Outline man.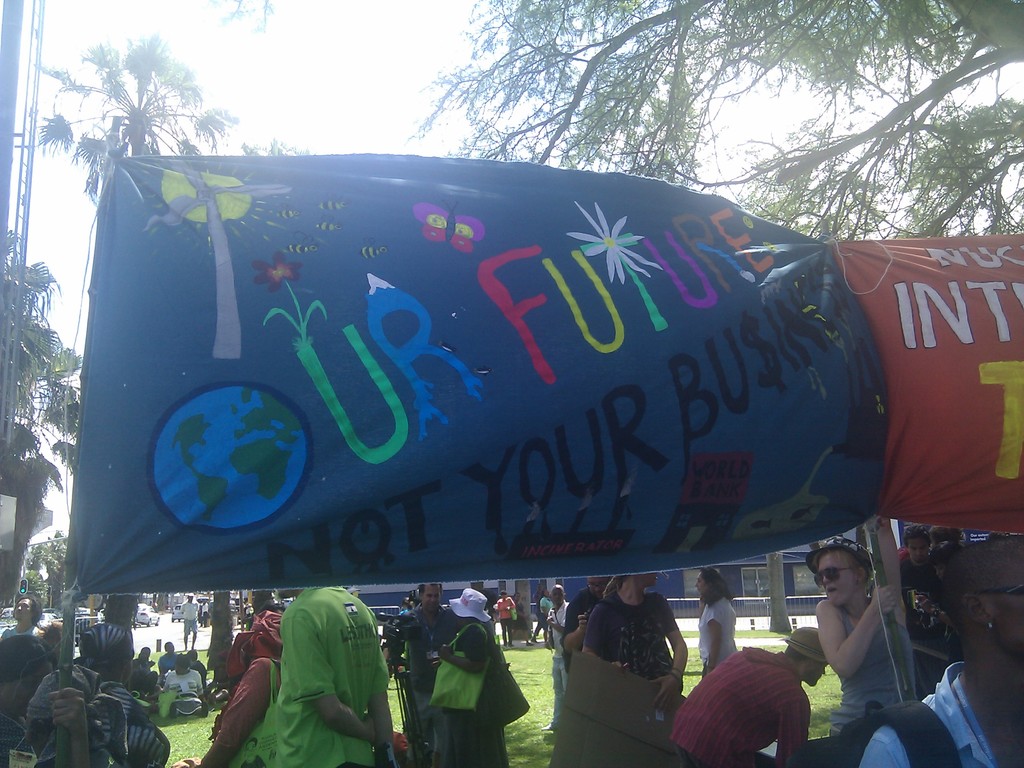
Outline: rect(210, 568, 397, 764).
